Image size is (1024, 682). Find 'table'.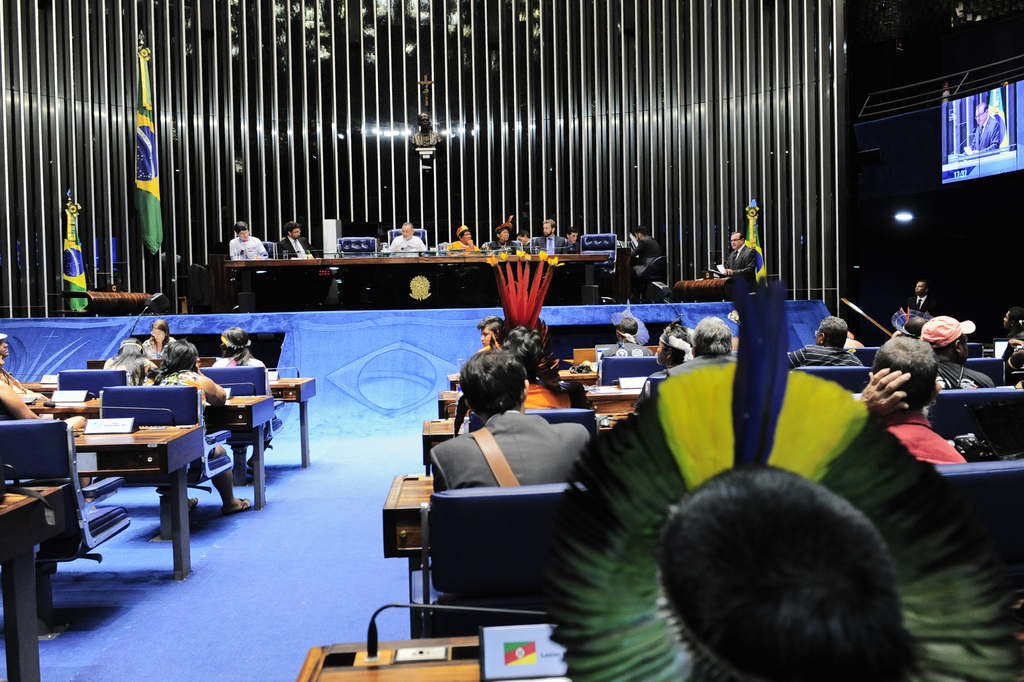
[434, 392, 646, 417].
